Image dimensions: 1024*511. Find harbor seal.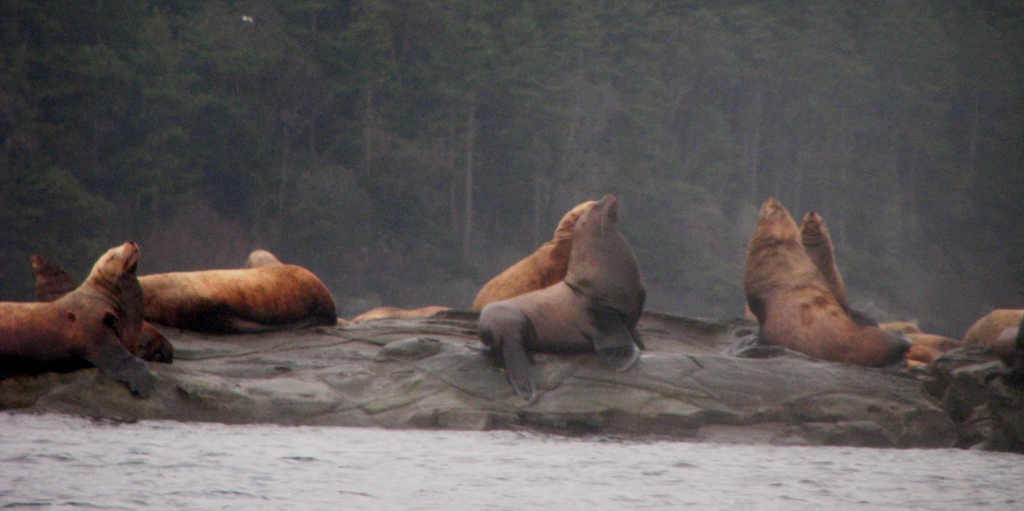
bbox(141, 246, 335, 338).
